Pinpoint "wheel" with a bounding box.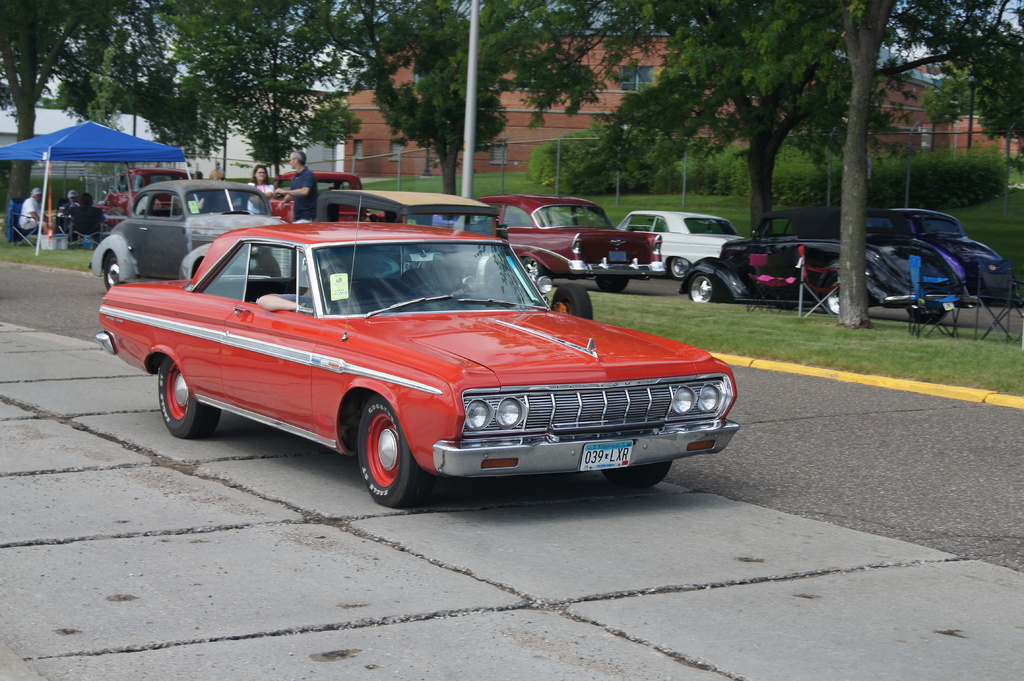
[105, 255, 122, 290].
